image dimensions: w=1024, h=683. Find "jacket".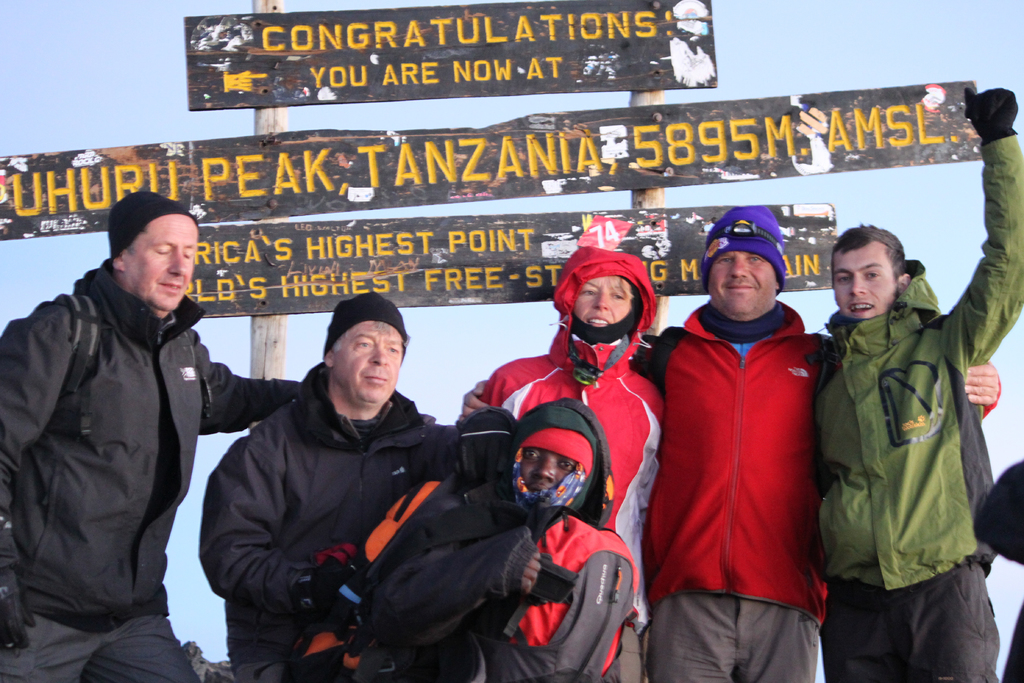
bbox=[815, 131, 1023, 591].
